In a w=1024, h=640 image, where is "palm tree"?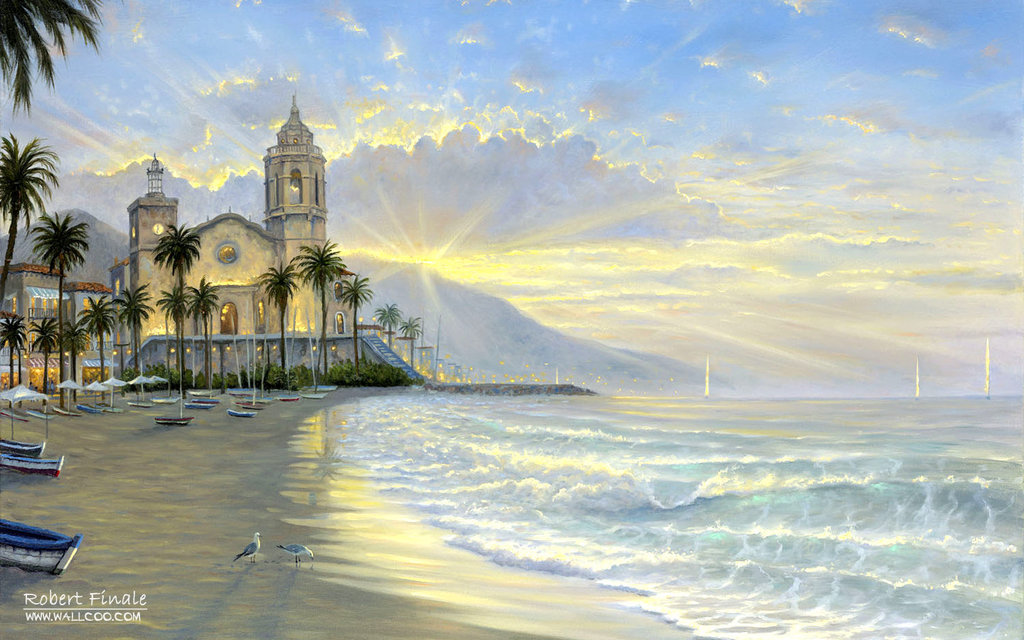
[left=0, top=308, right=28, bottom=392].
